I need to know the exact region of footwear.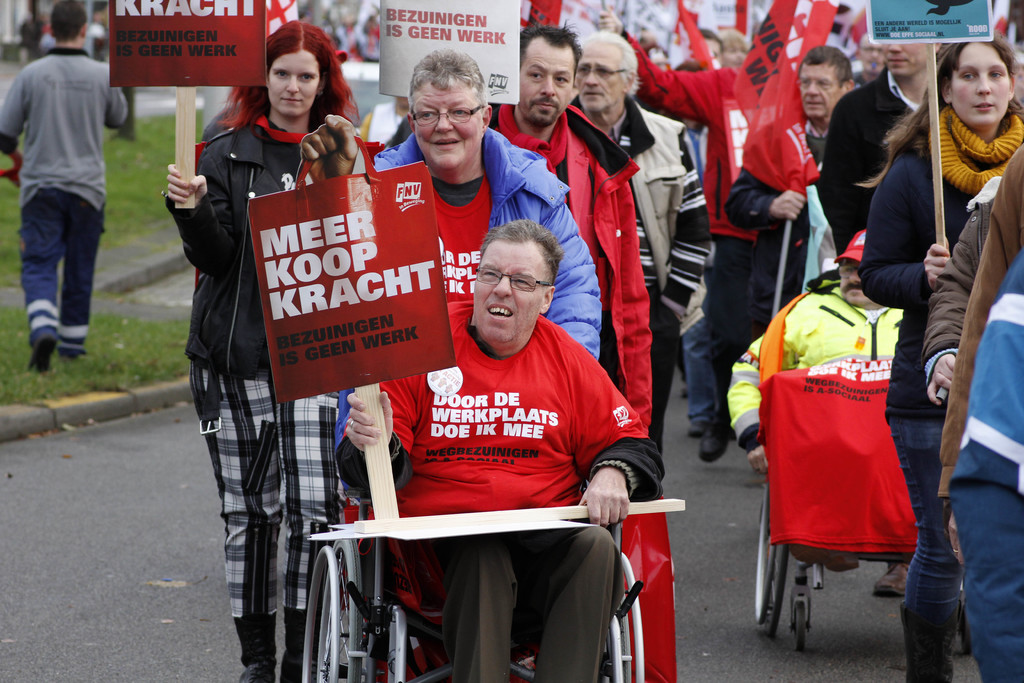
Region: detection(696, 404, 730, 461).
